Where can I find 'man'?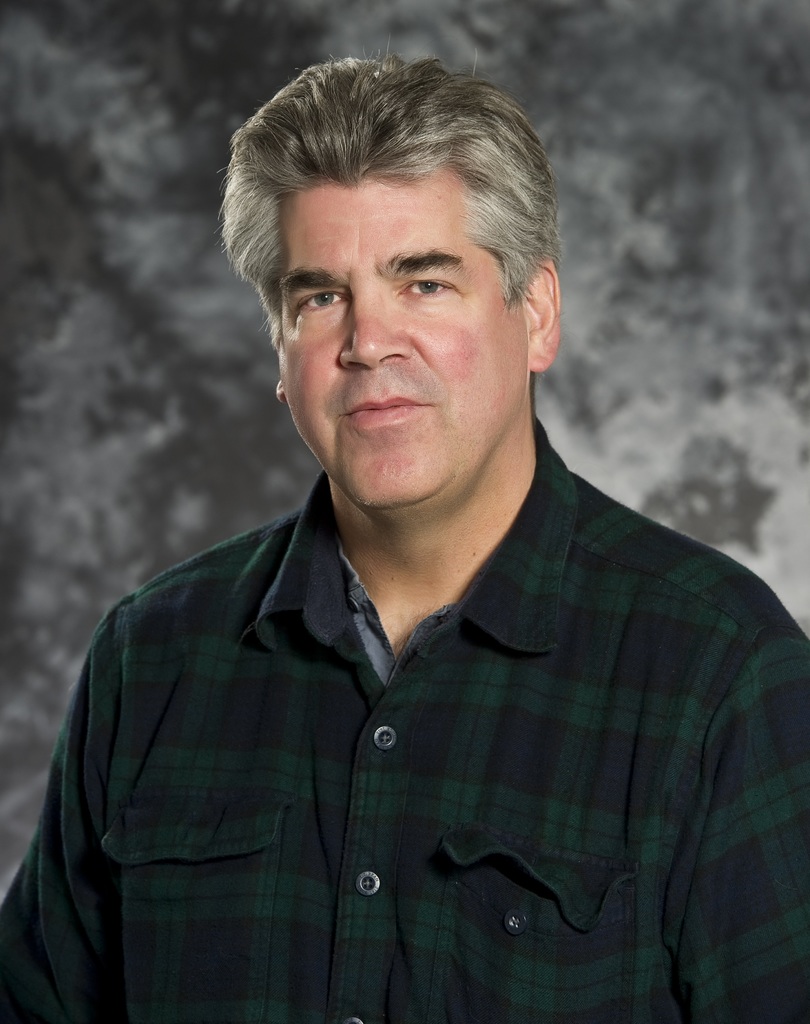
You can find it at bbox=[15, 65, 805, 1002].
